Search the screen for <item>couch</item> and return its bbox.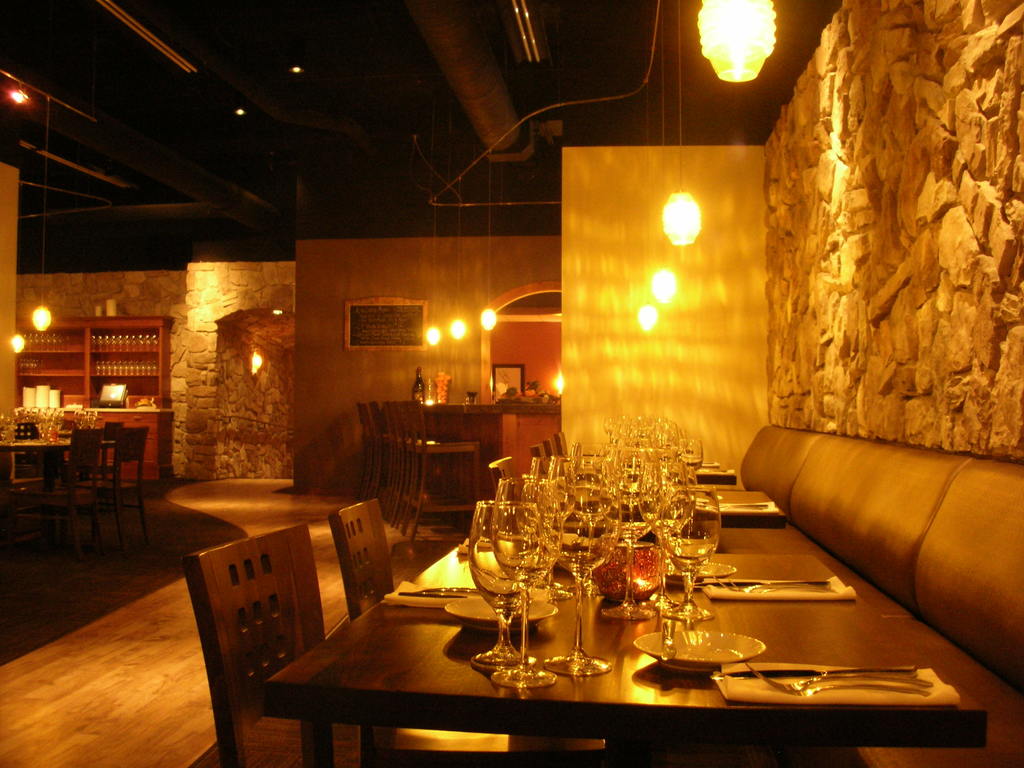
Found: (left=703, top=408, right=1023, bottom=659).
